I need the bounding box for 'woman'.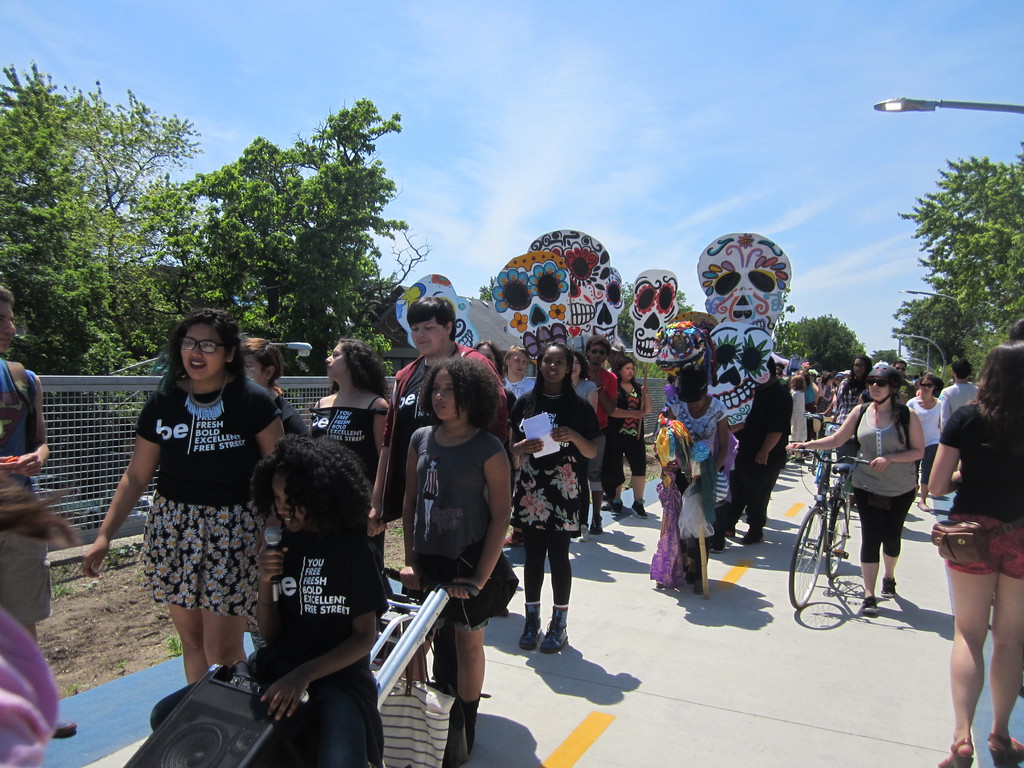
Here it is: pyautogui.locateOnScreen(314, 335, 398, 638).
